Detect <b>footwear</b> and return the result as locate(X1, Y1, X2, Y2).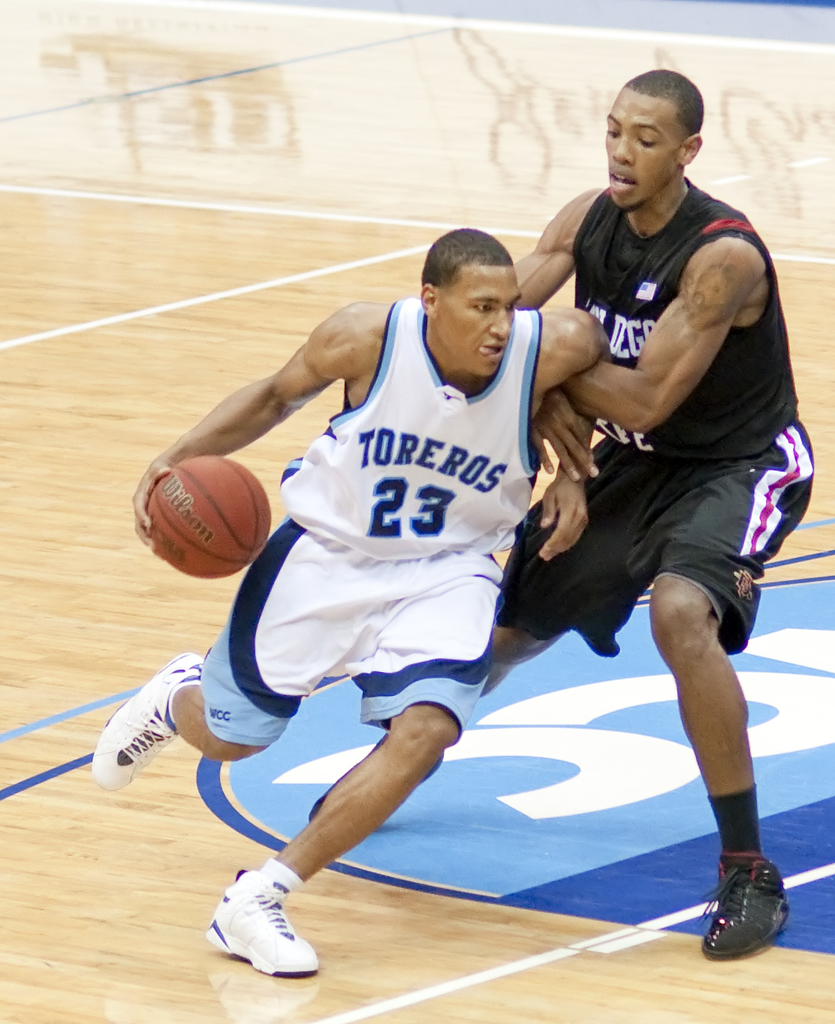
locate(307, 732, 443, 824).
